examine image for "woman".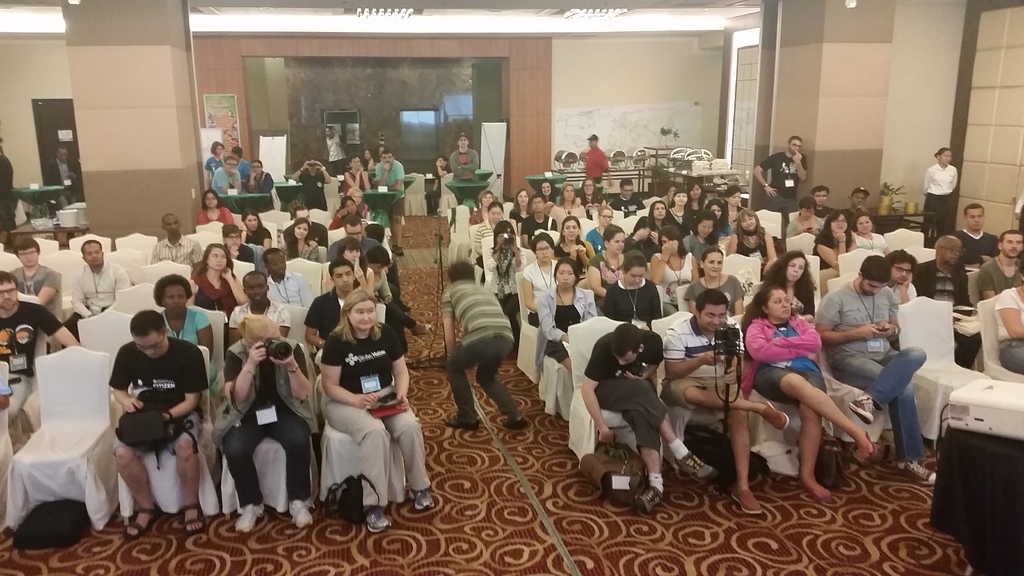
Examination result: locate(343, 156, 388, 193).
